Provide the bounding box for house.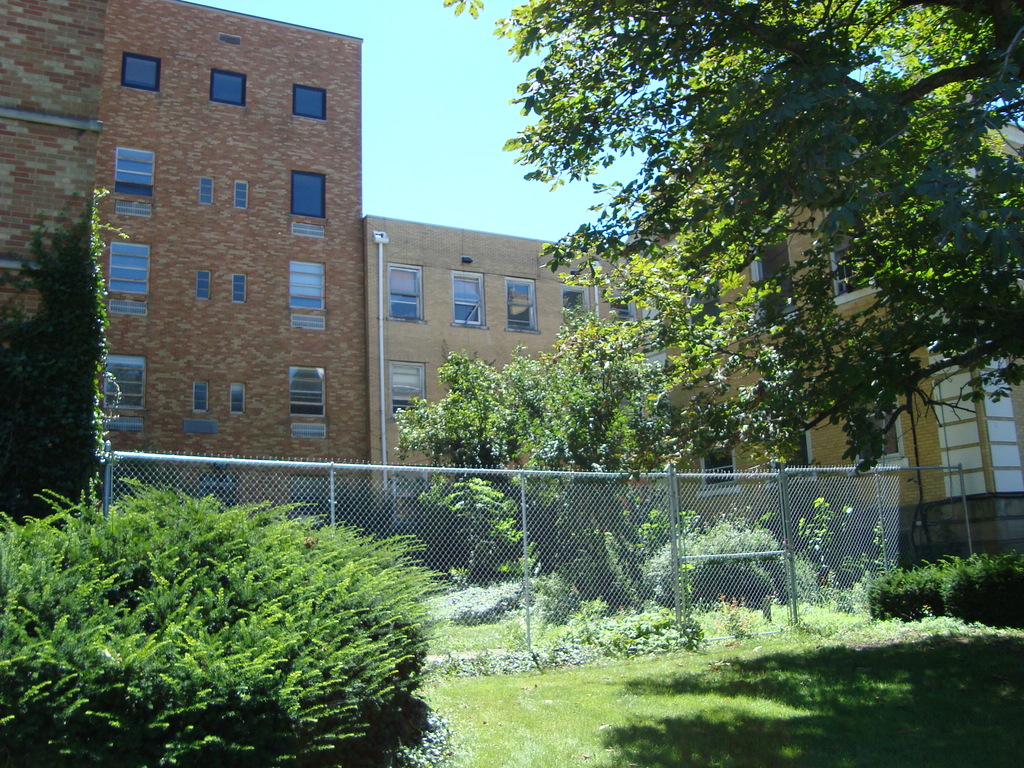
bbox(0, 0, 370, 527).
